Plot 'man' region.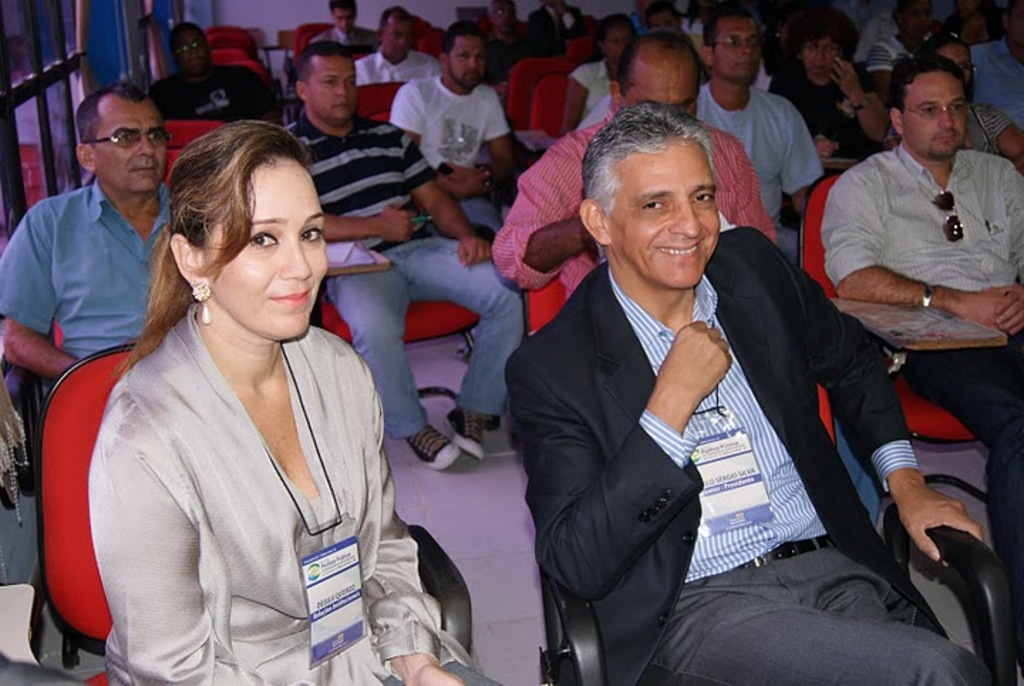
Plotted at Rect(815, 48, 1023, 571).
